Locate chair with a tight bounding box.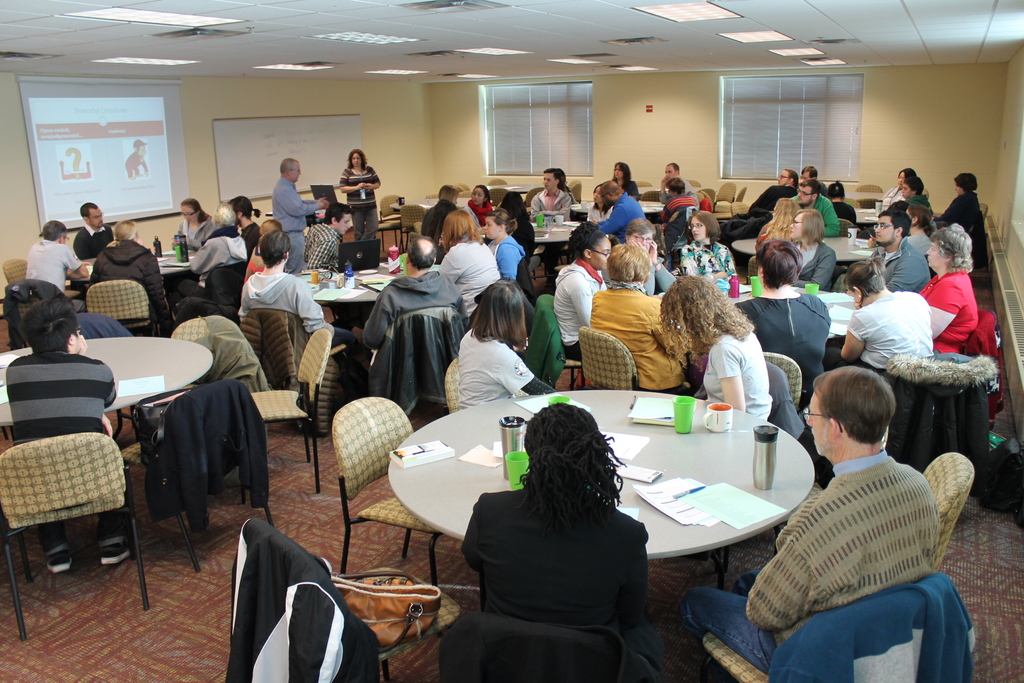
400,201,422,248.
